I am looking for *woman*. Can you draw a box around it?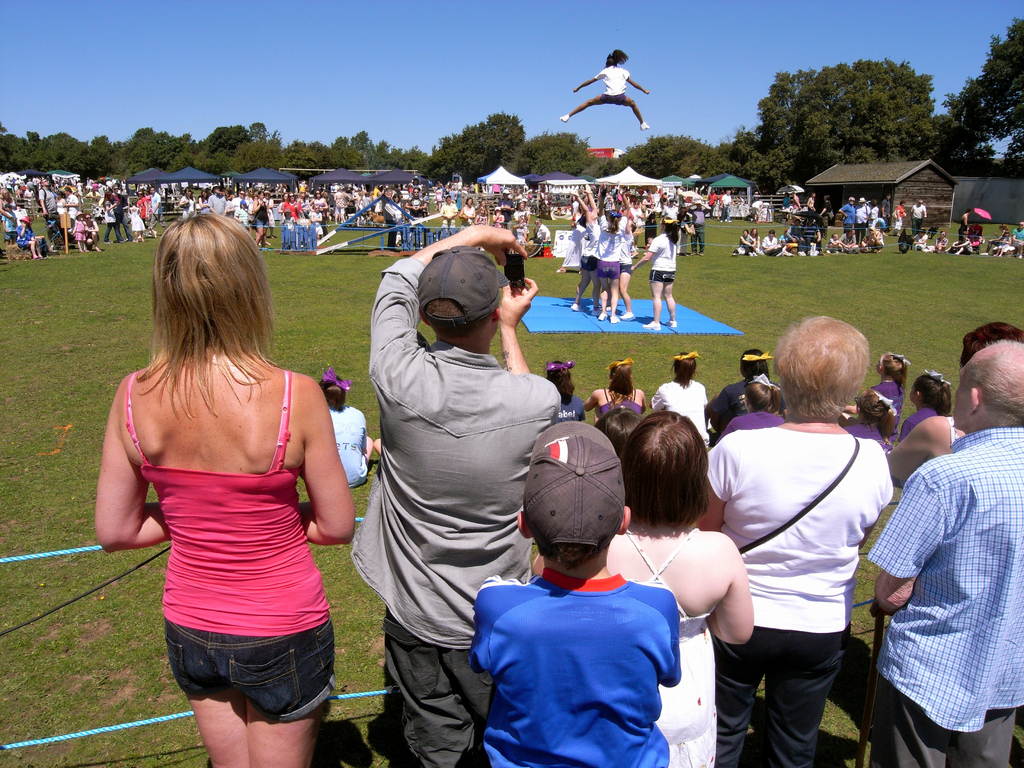
Sure, the bounding box is pyautogui.locateOnScreen(911, 227, 929, 254).
